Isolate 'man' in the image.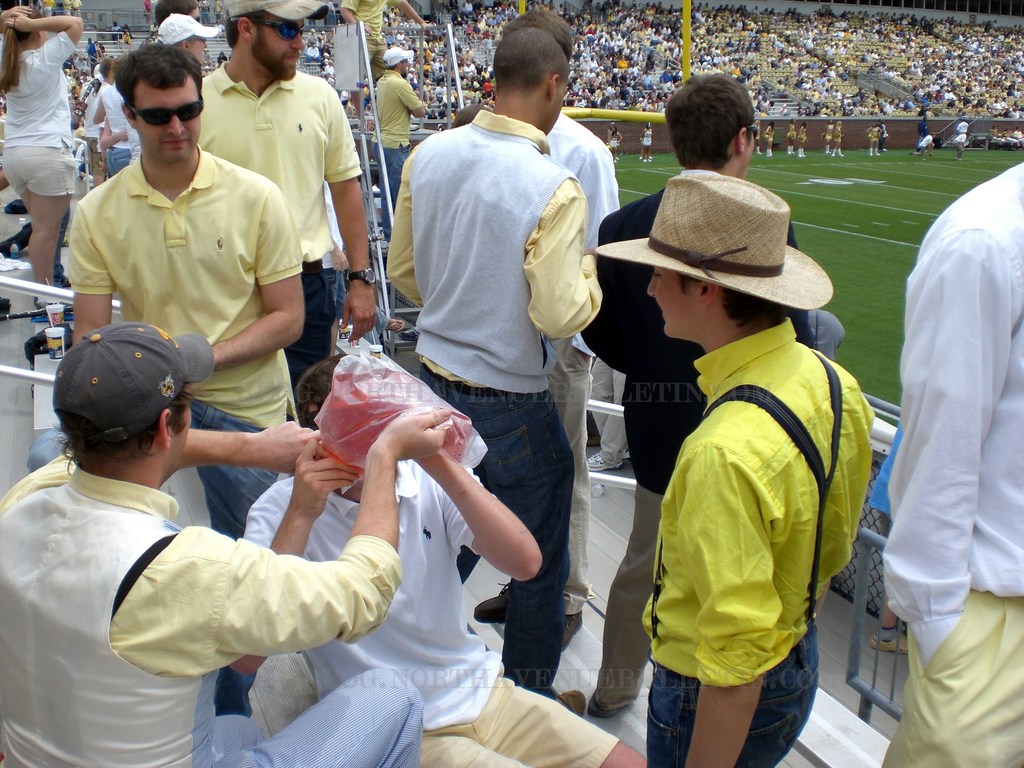
Isolated region: x1=499 y1=8 x2=624 y2=249.
